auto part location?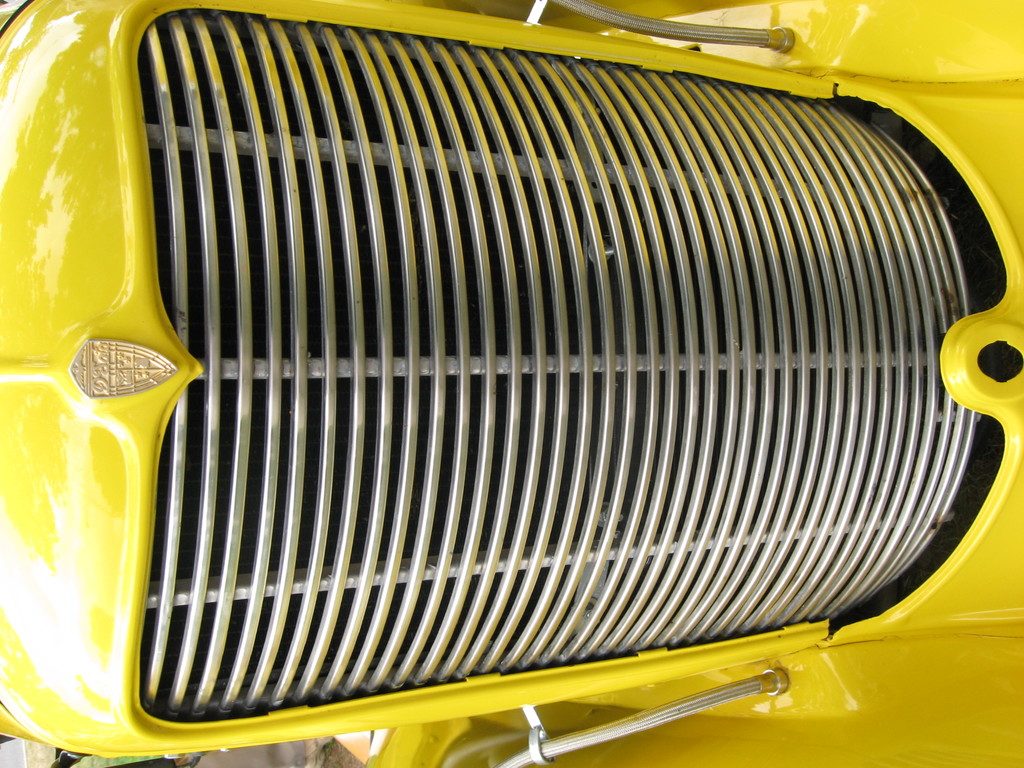
bbox(4, 9, 991, 747)
